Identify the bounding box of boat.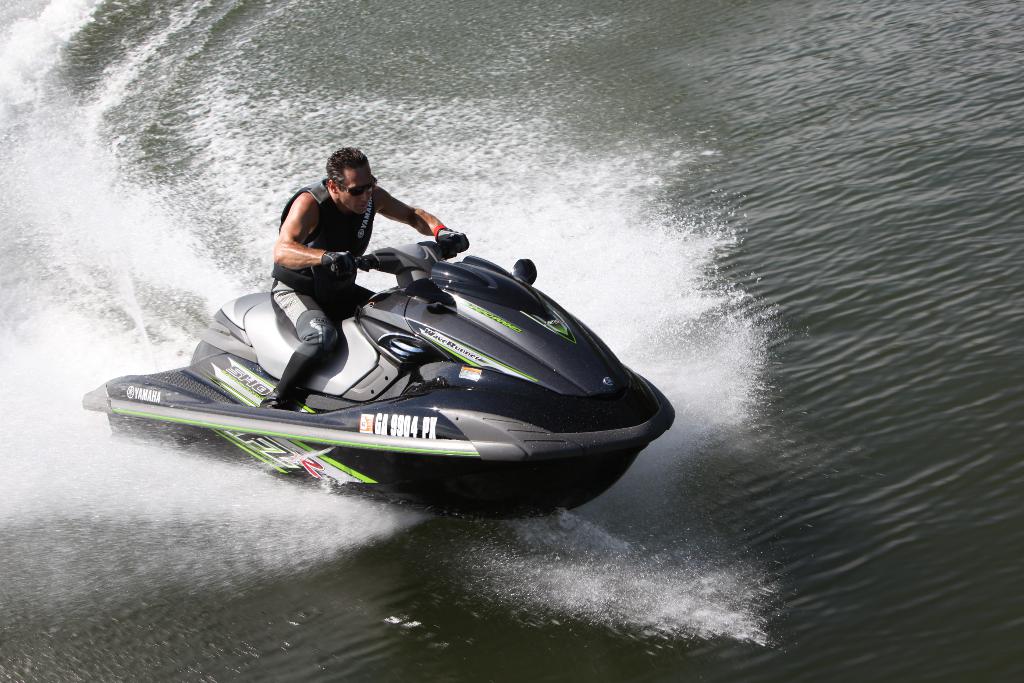
rect(57, 208, 707, 533).
